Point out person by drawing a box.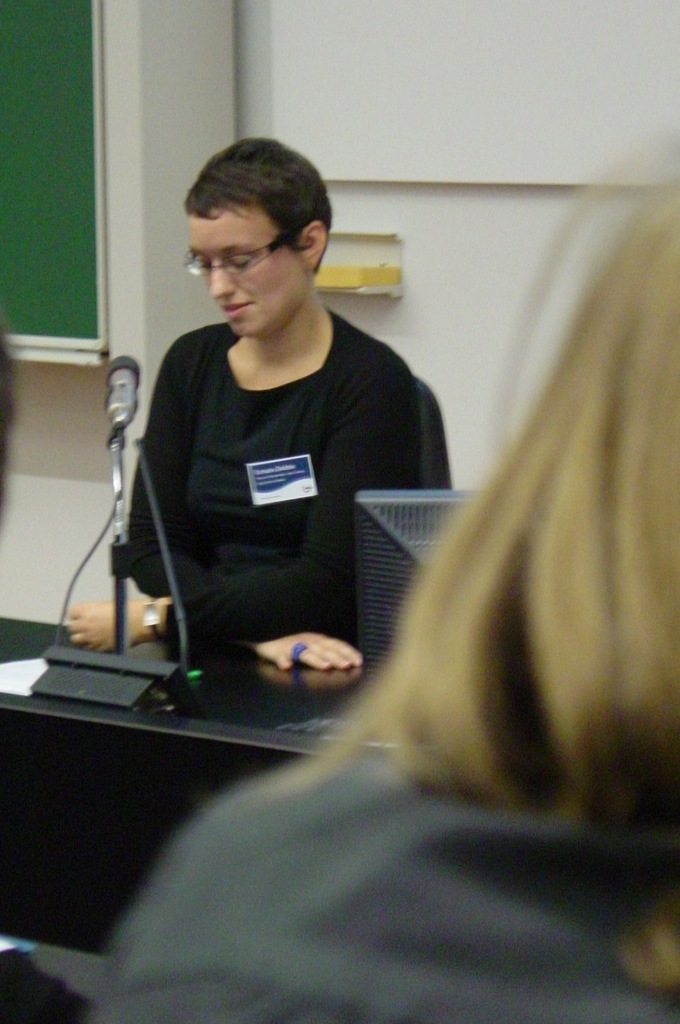
bbox(97, 129, 679, 1023).
